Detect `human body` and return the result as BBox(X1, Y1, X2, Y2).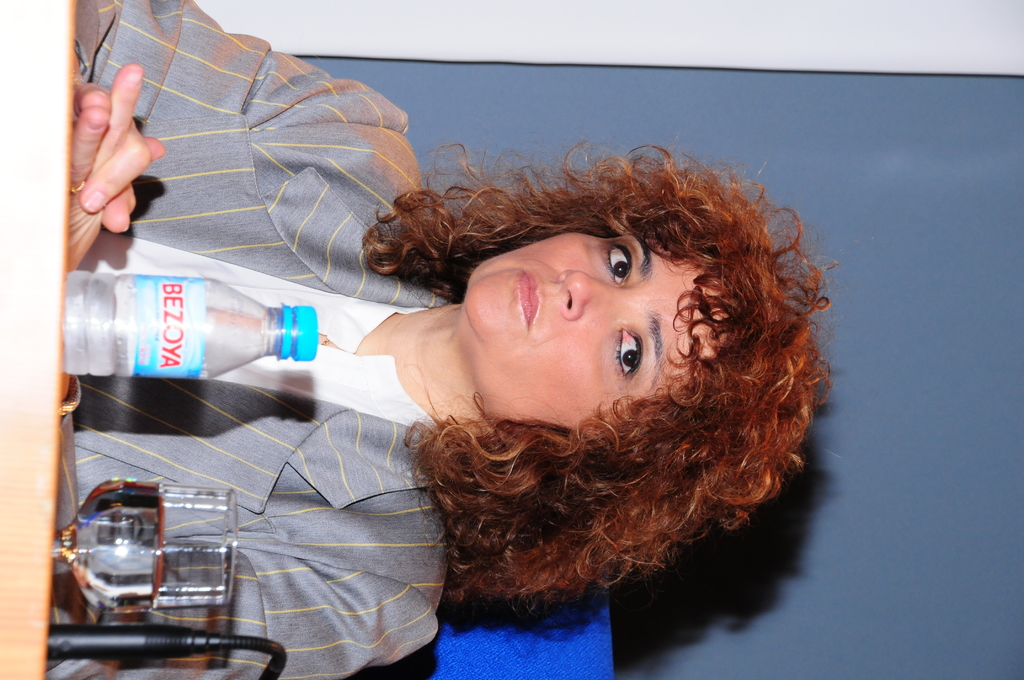
BBox(62, 94, 834, 679).
